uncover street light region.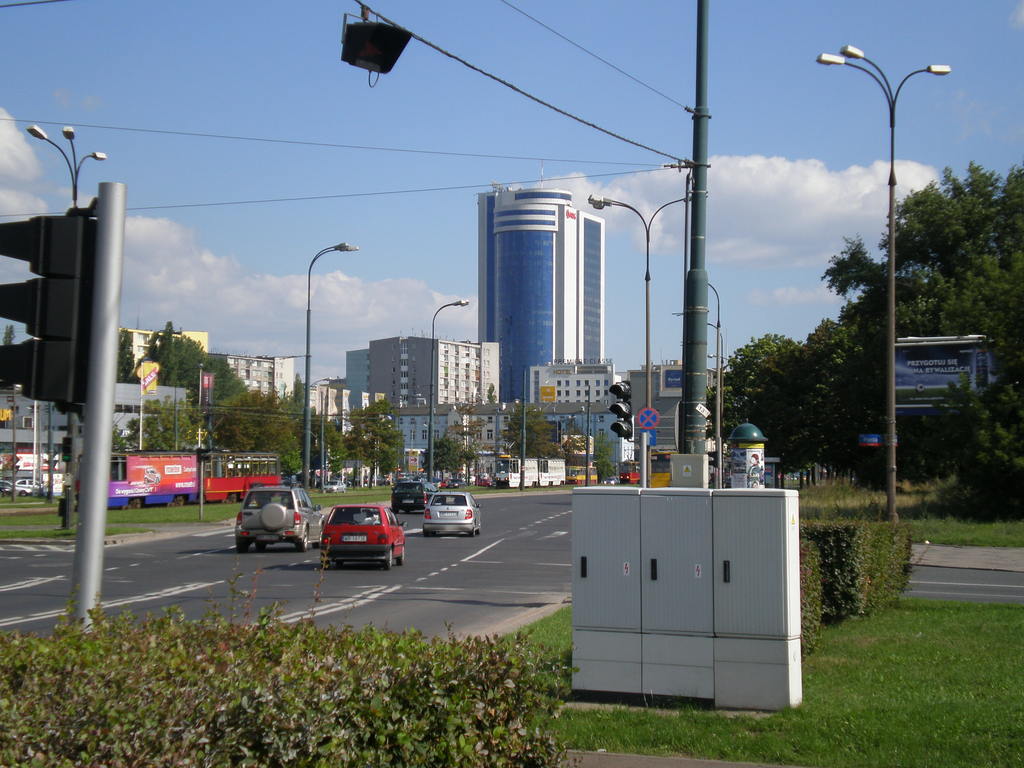
Uncovered: bbox=[586, 192, 700, 486].
